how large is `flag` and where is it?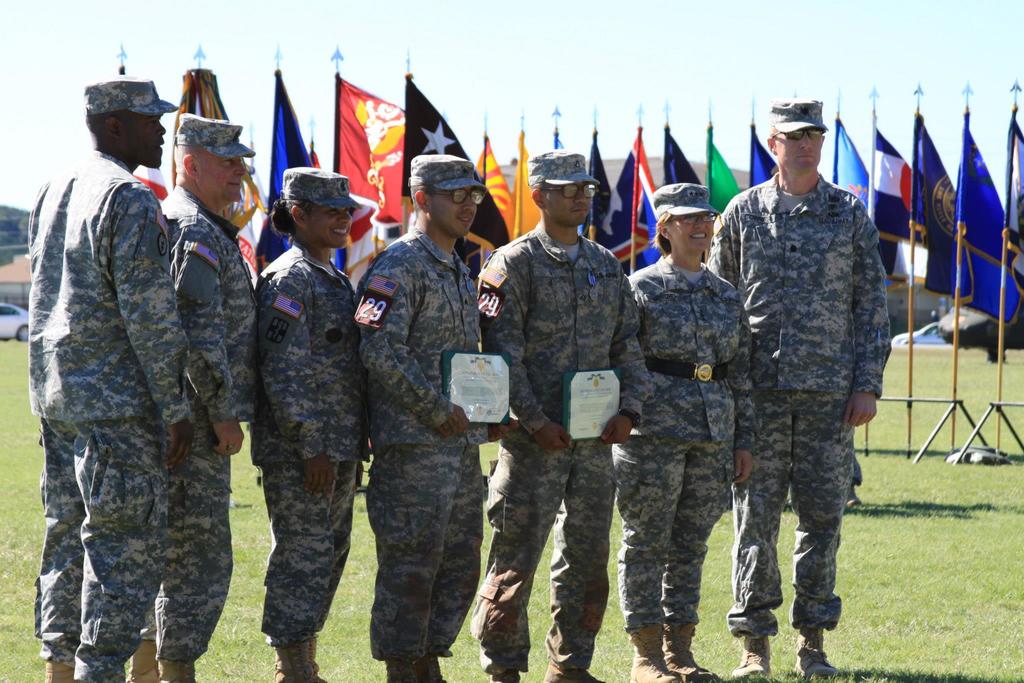
Bounding box: 472/135/519/239.
